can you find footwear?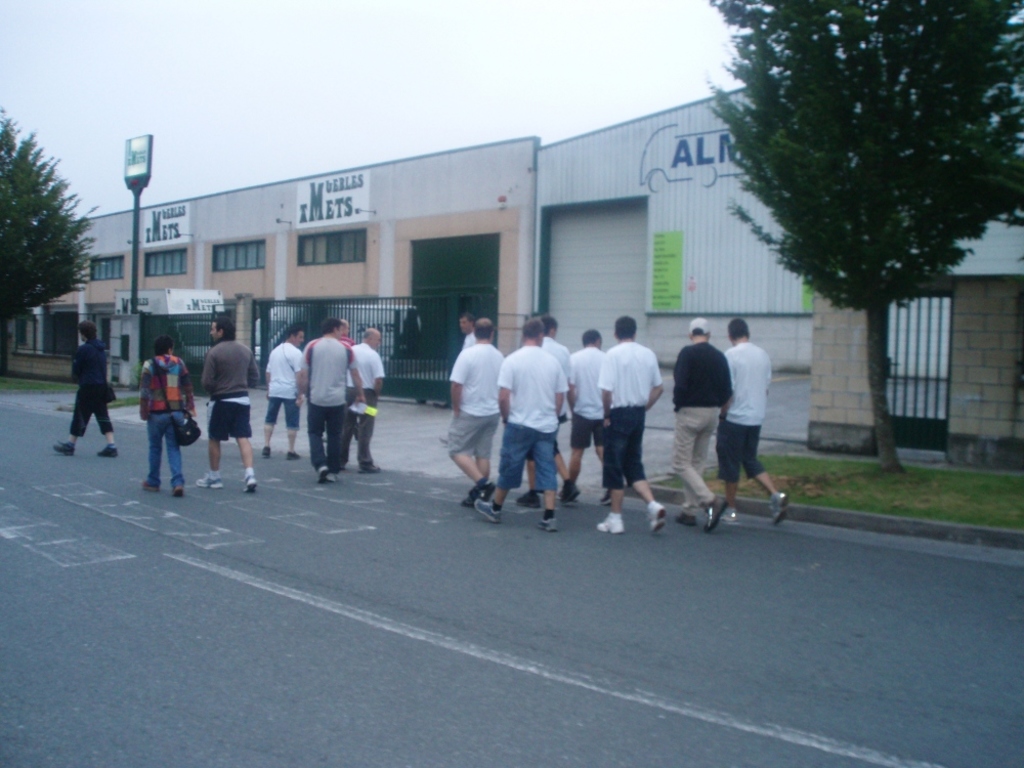
Yes, bounding box: box=[52, 438, 75, 457].
